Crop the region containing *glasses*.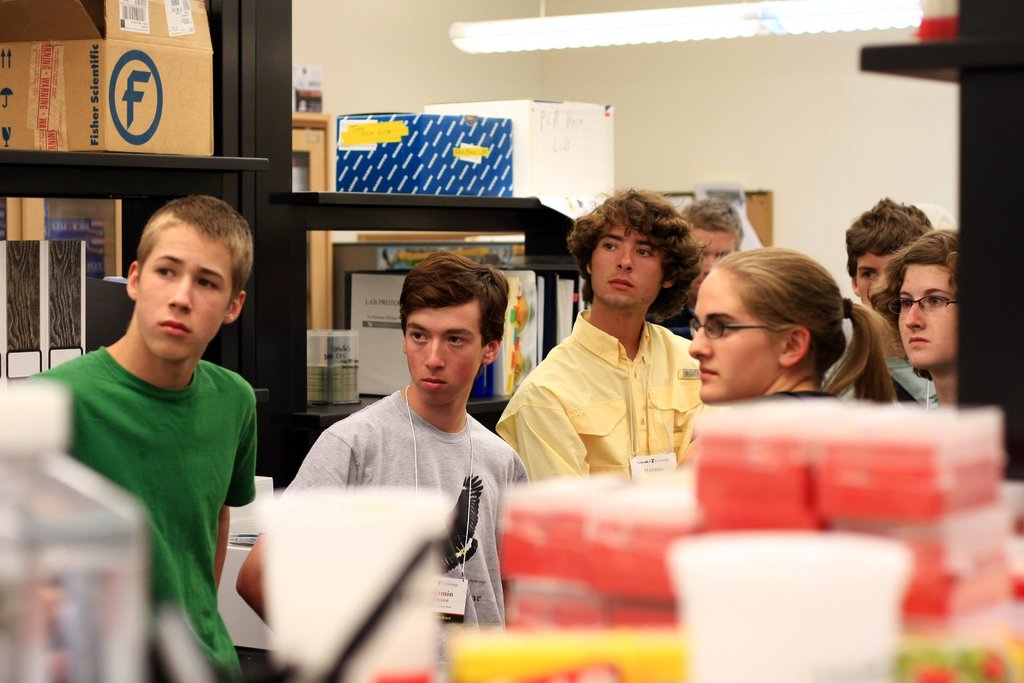
Crop region: detection(886, 294, 958, 315).
